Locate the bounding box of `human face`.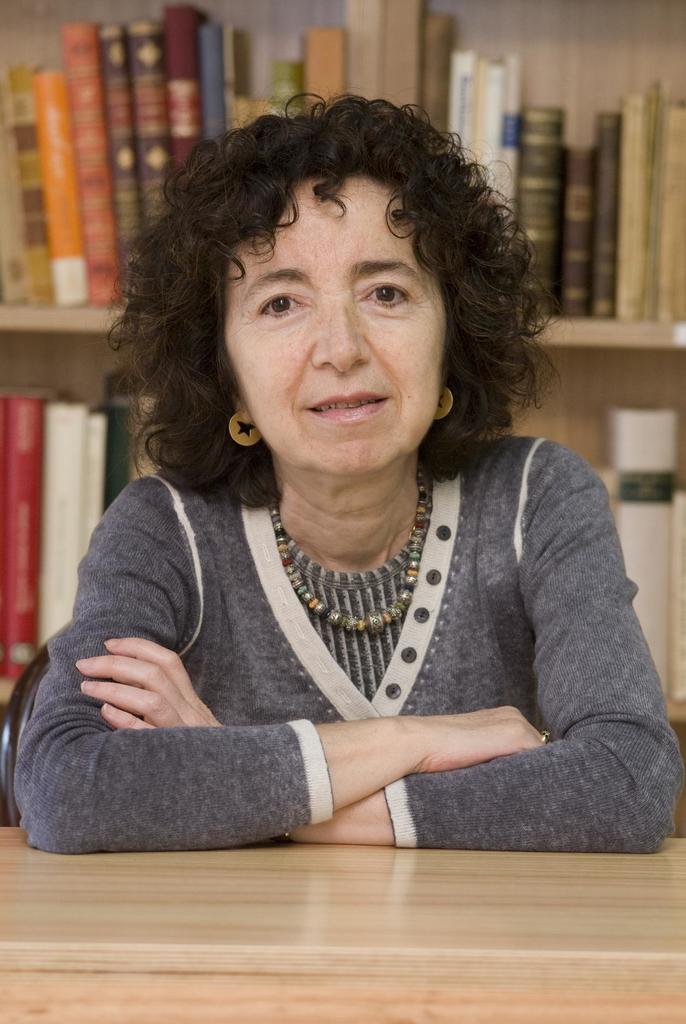
Bounding box: x1=223 y1=173 x2=447 y2=476.
